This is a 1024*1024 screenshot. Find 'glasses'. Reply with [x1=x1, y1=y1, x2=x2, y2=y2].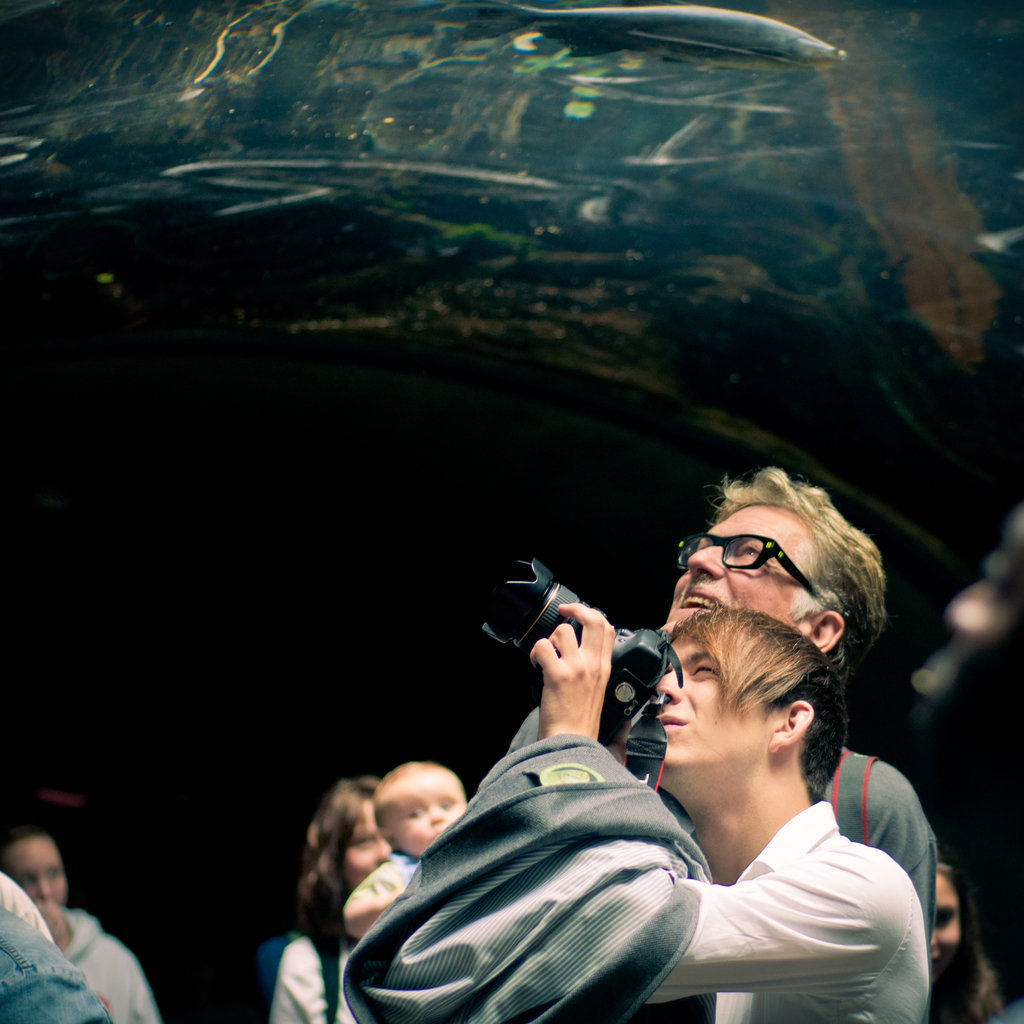
[x1=675, y1=532, x2=848, y2=612].
